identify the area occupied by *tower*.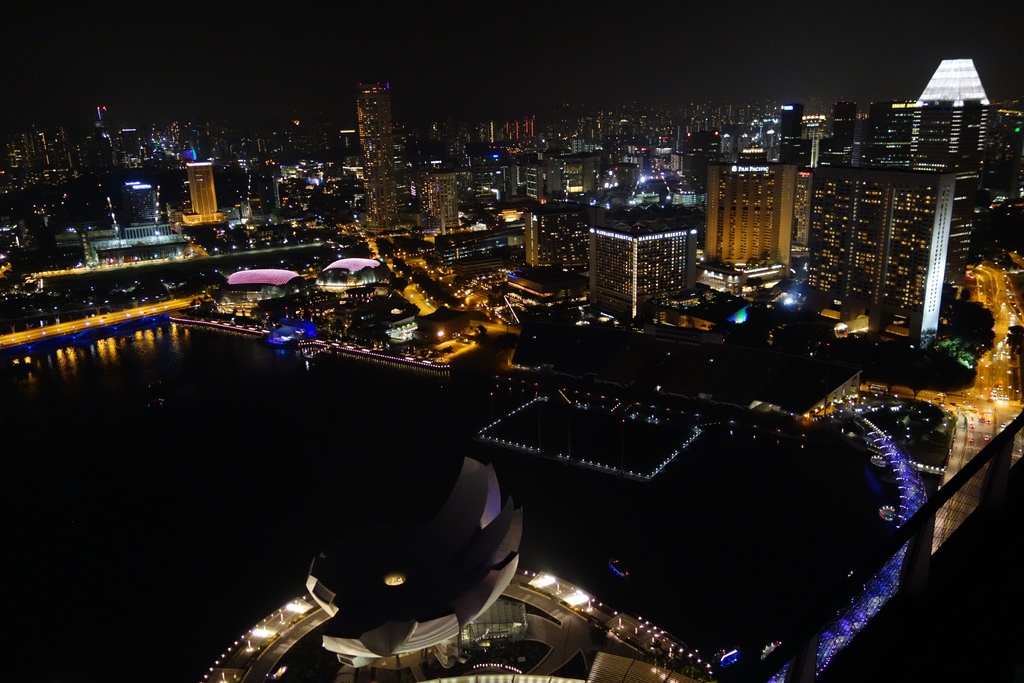
Area: 910/61/989/161.
